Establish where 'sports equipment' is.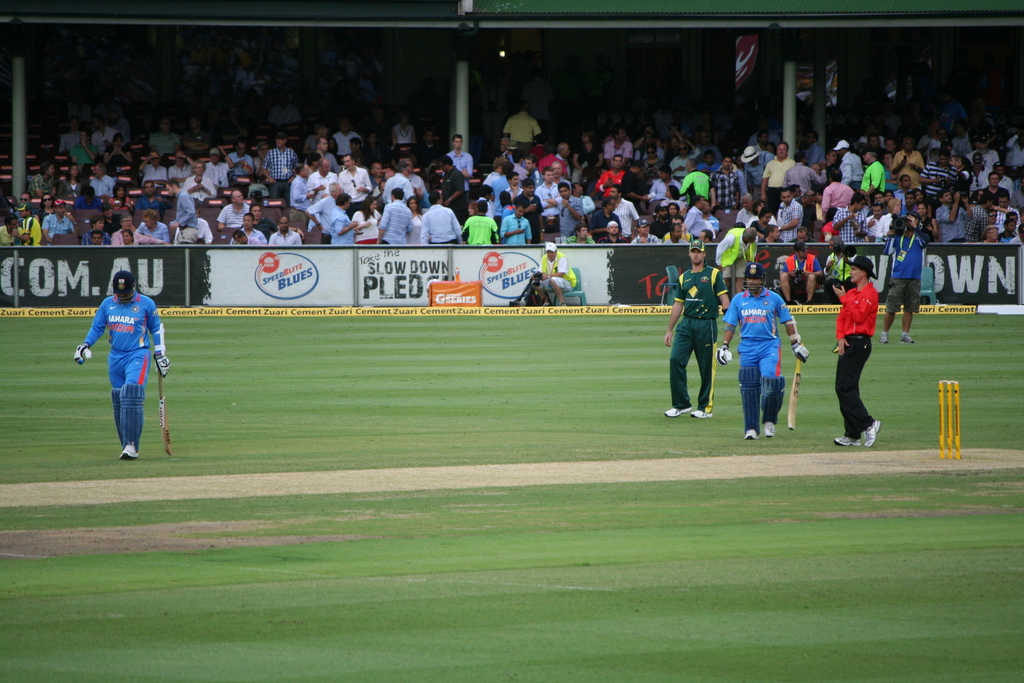
Established at 791, 341, 811, 362.
